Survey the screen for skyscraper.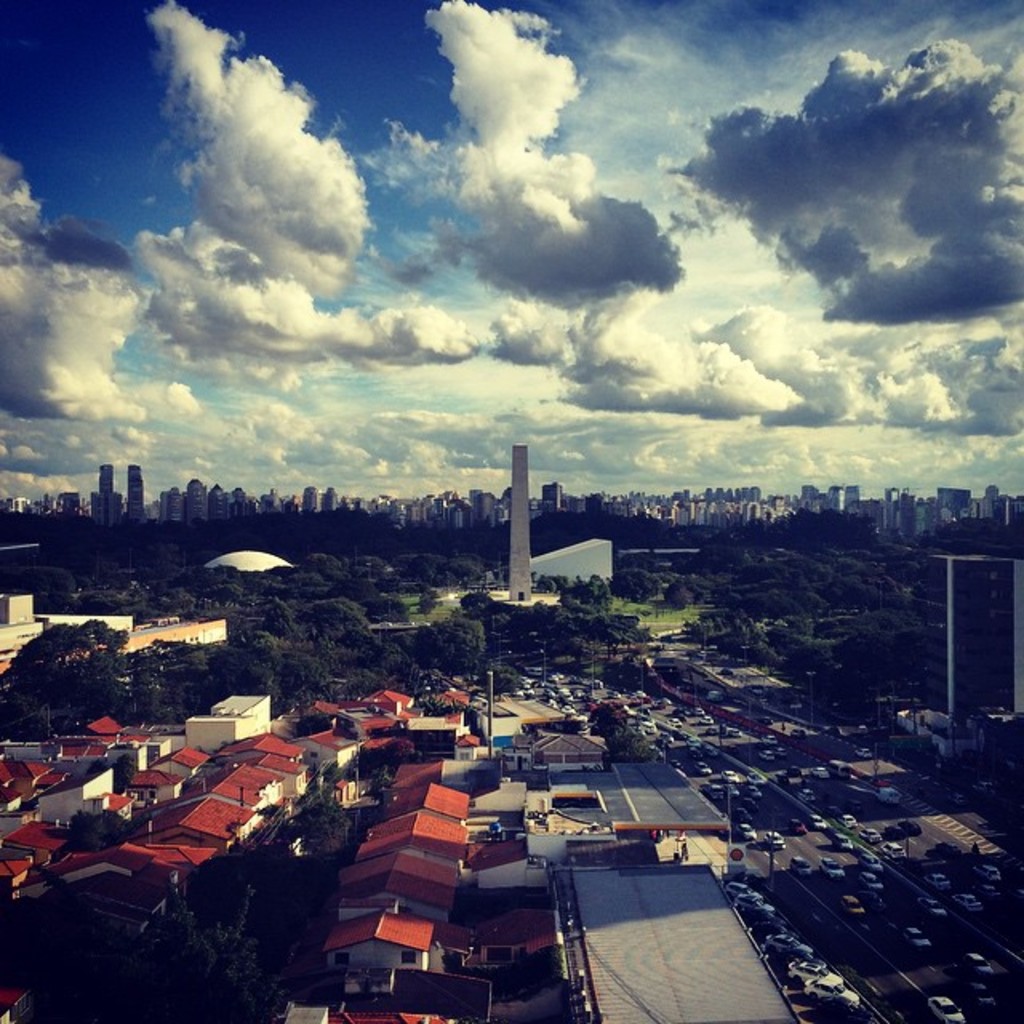
Survey found: x1=502, y1=446, x2=536, y2=602.
